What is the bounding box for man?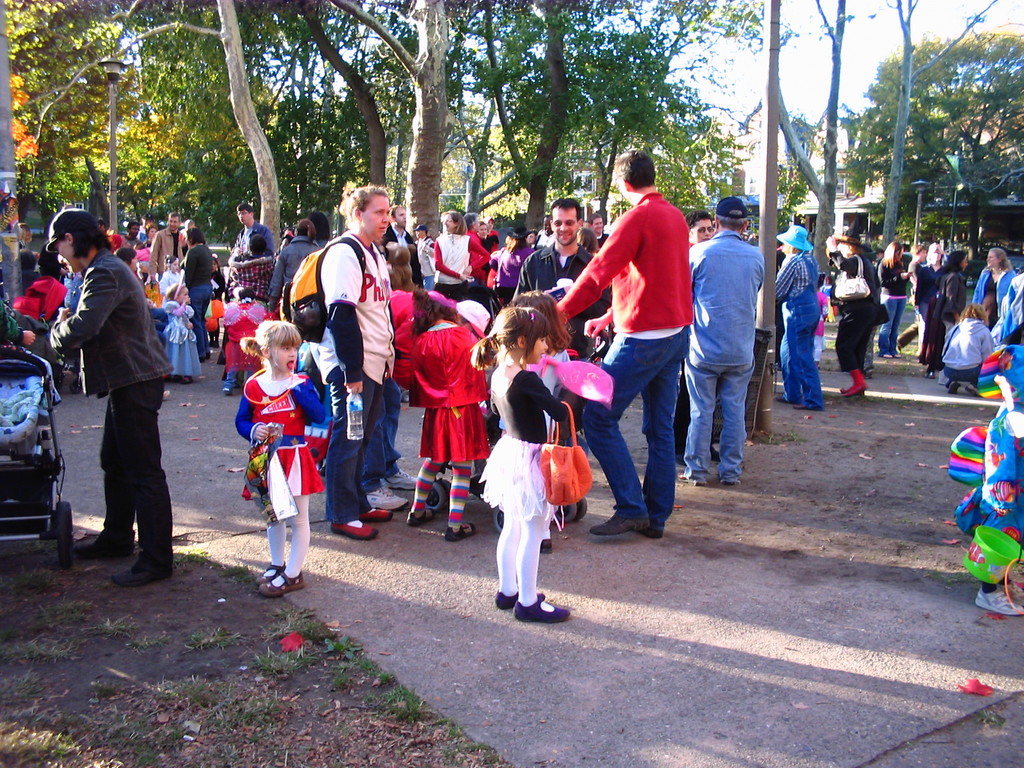
box=[466, 212, 492, 287].
